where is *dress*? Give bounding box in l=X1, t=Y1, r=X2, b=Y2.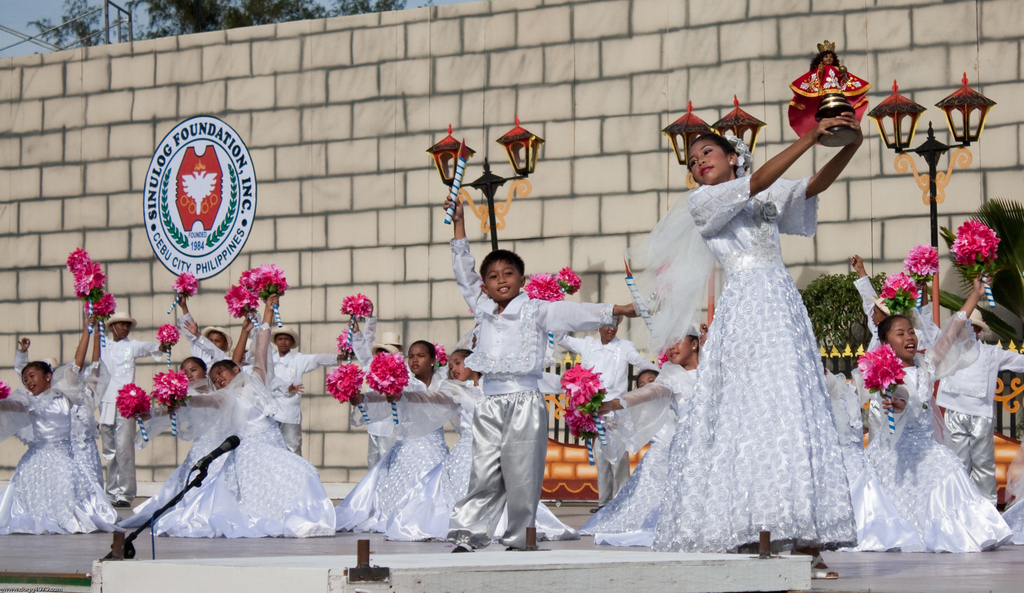
l=842, t=309, r=1012, b=553.
